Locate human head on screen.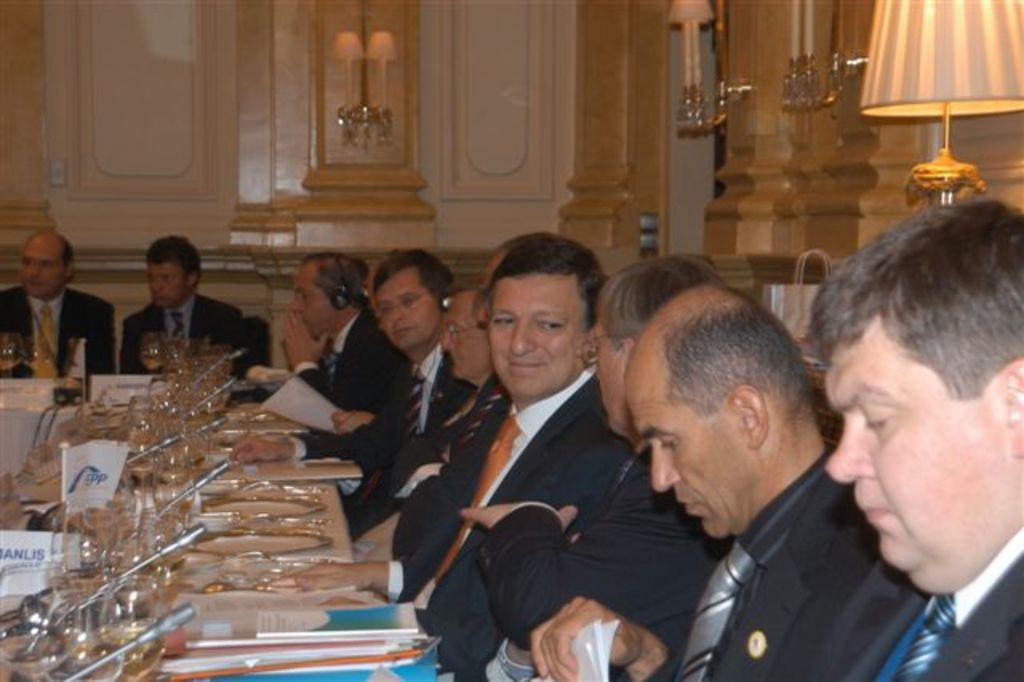
On screen at <region>371, 251, 459, 346</region>.
